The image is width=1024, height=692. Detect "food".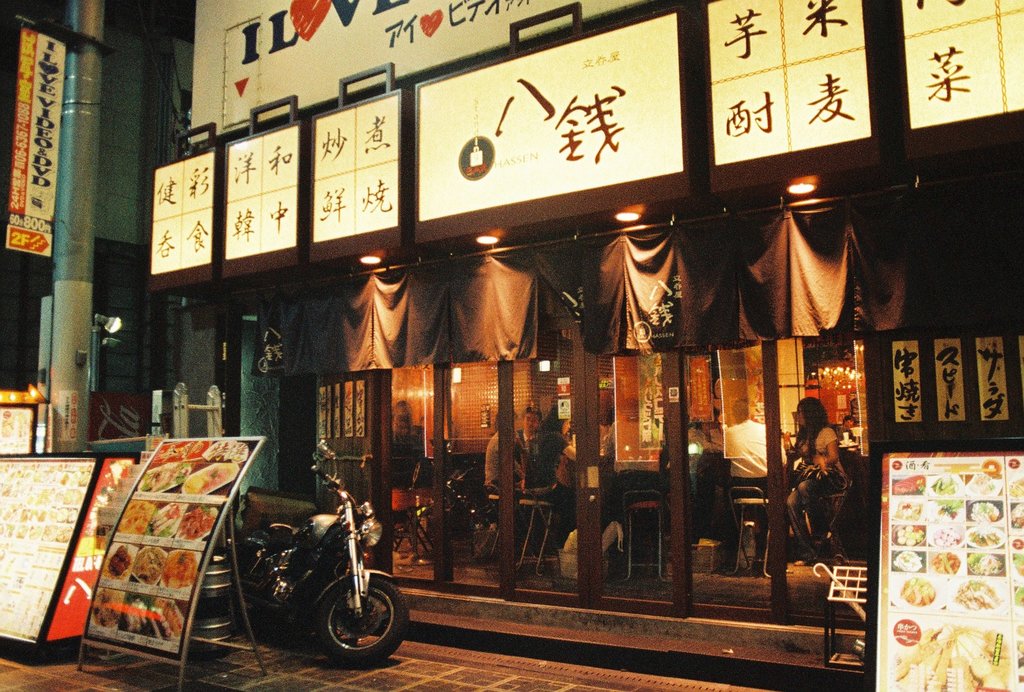
Detection: bbox(935, 474, 956, 495).
